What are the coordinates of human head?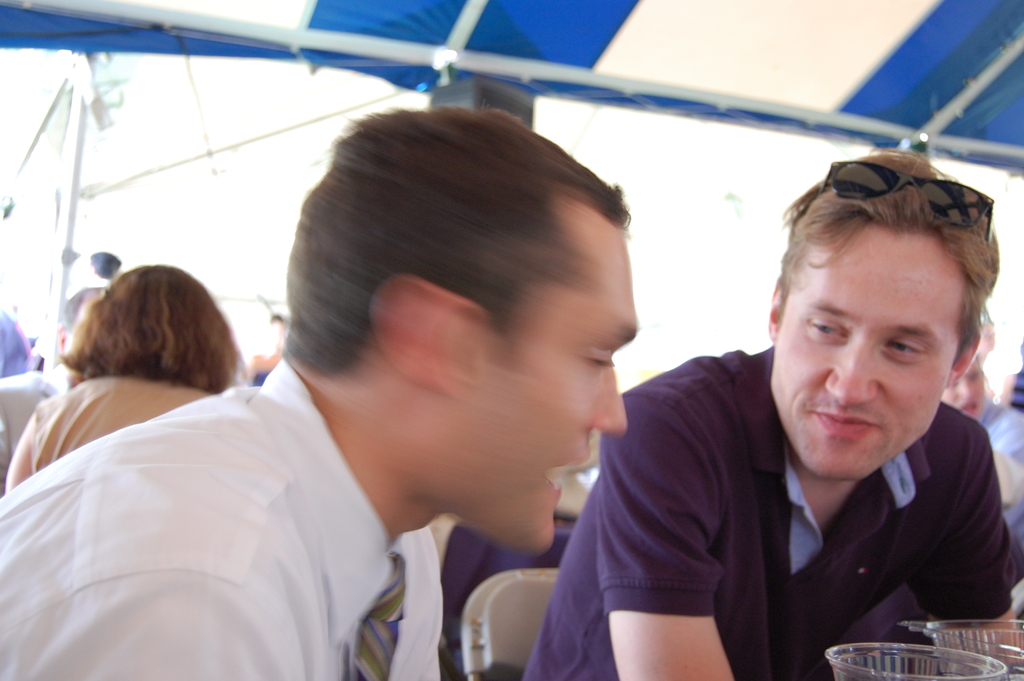
pyautogui.locateOnScreen(941, 350, 986, 424).
